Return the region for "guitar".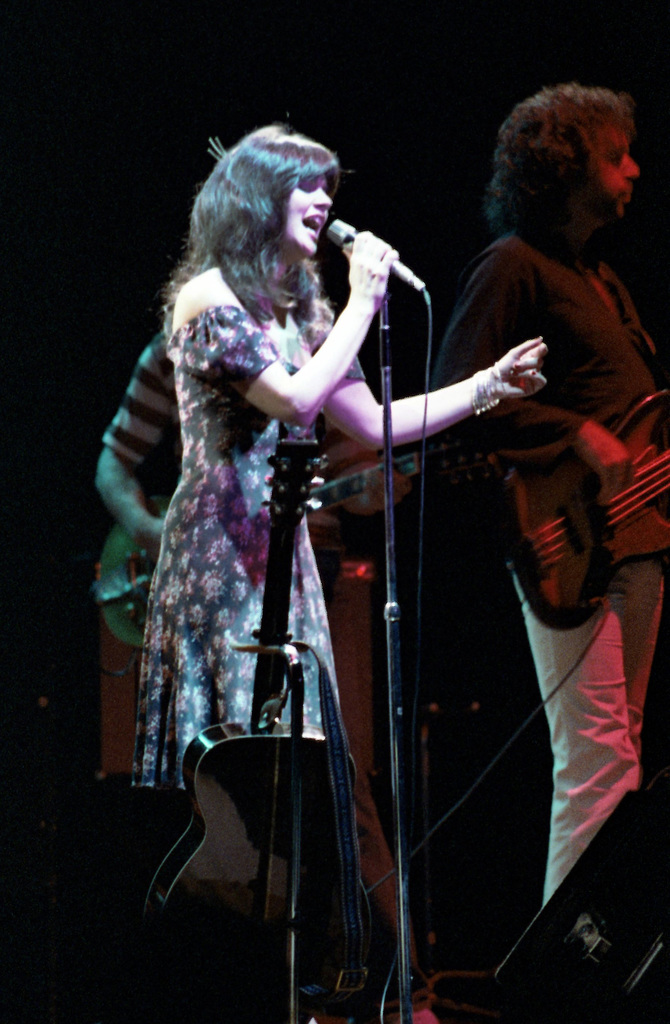
bbox=[483, 387, 669, 637].
